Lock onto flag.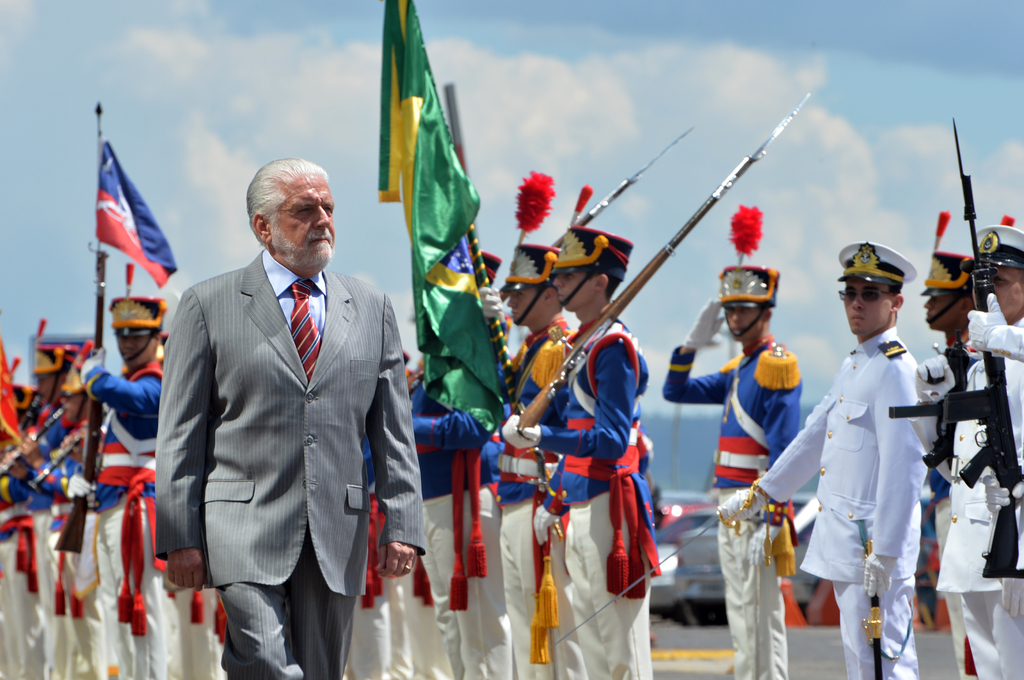
Locked: [x1=486, y1=439, x2=554, y2=484].
